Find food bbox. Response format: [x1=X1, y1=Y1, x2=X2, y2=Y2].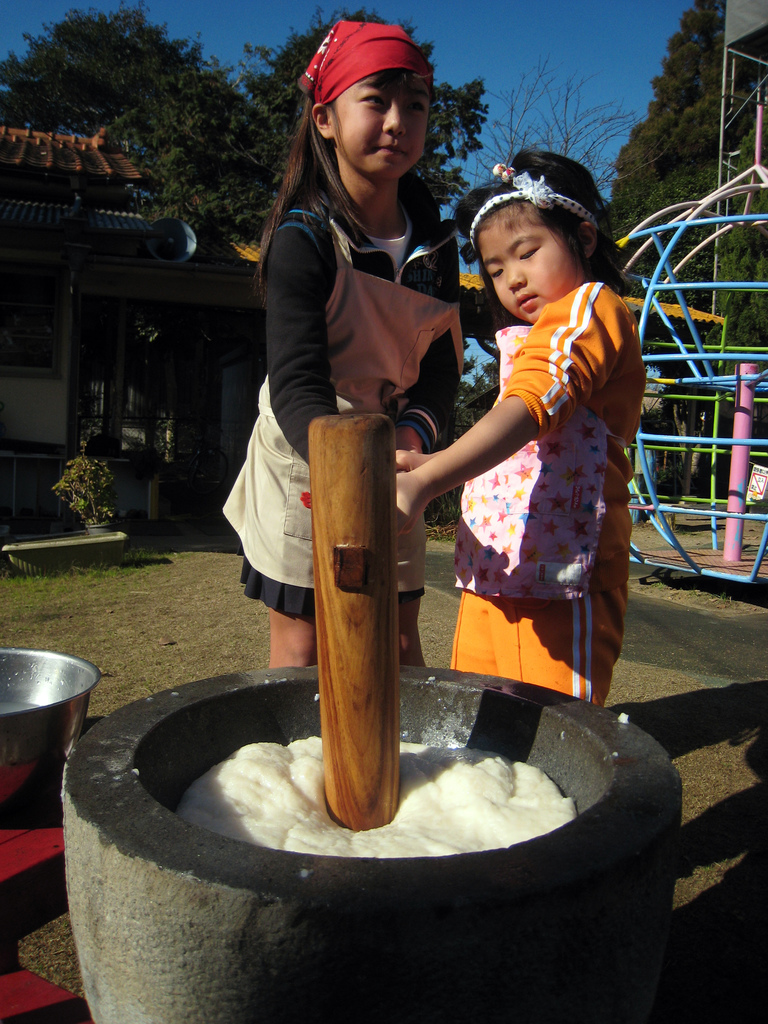
[x1=165, y1=741, x2=584, y2=862].
